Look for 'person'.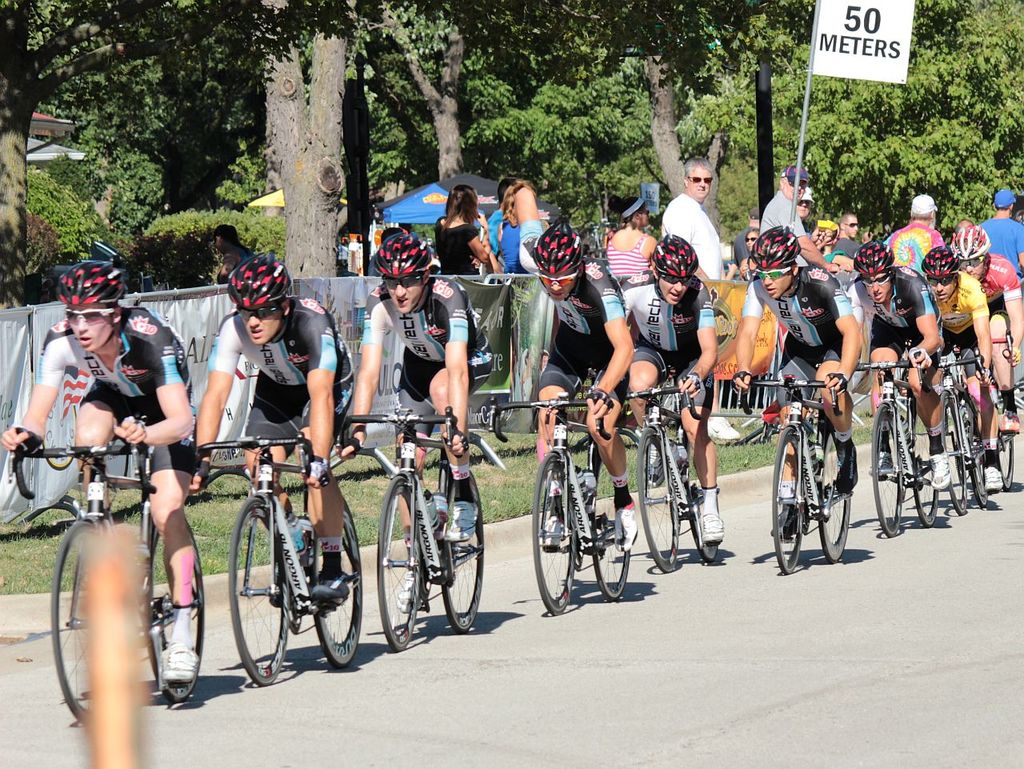
Found: l=183, t=253, r=358, b=620.
